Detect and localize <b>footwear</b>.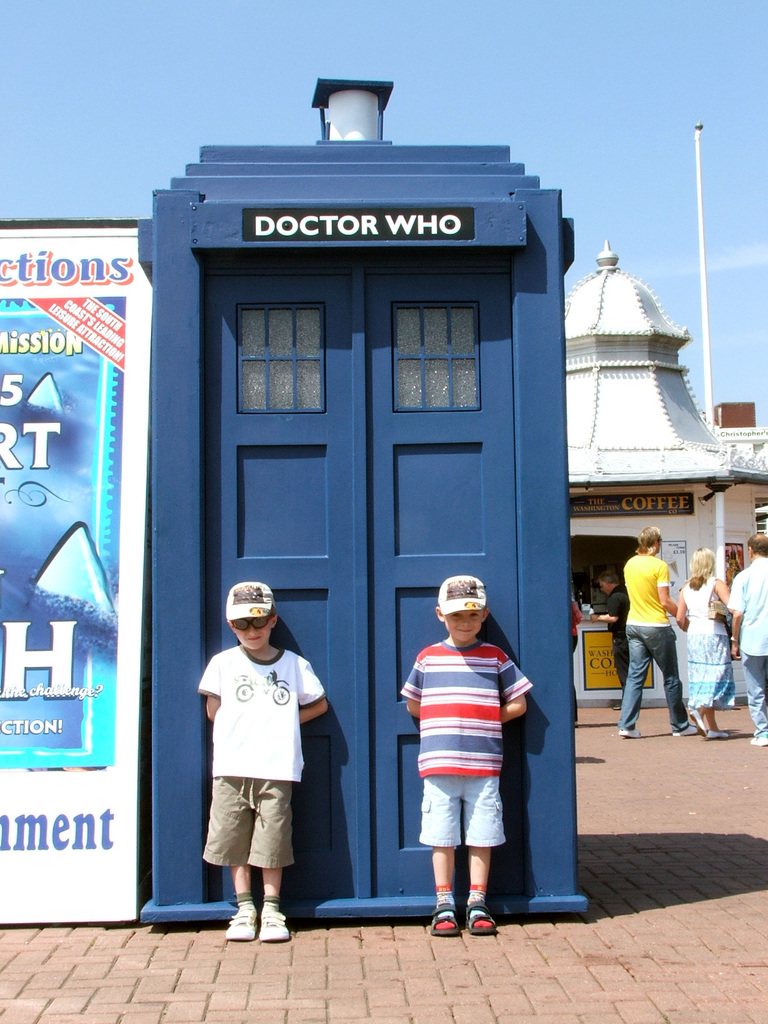
Localized at [left=463, top=908, right=502, bottom=935].
